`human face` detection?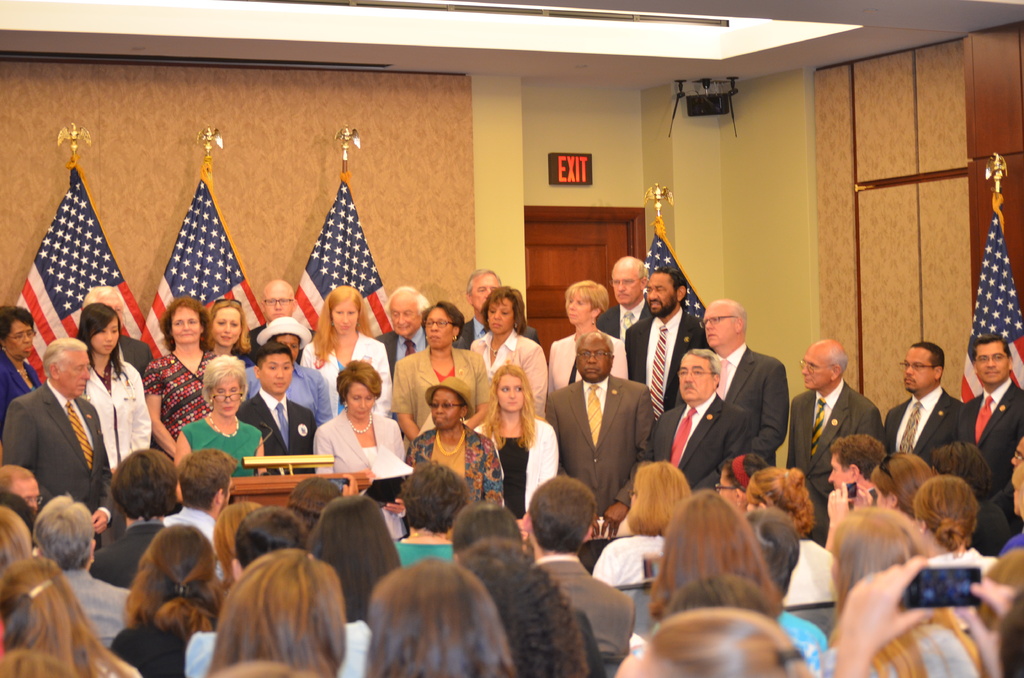
region(470, 271, 499, 307)
